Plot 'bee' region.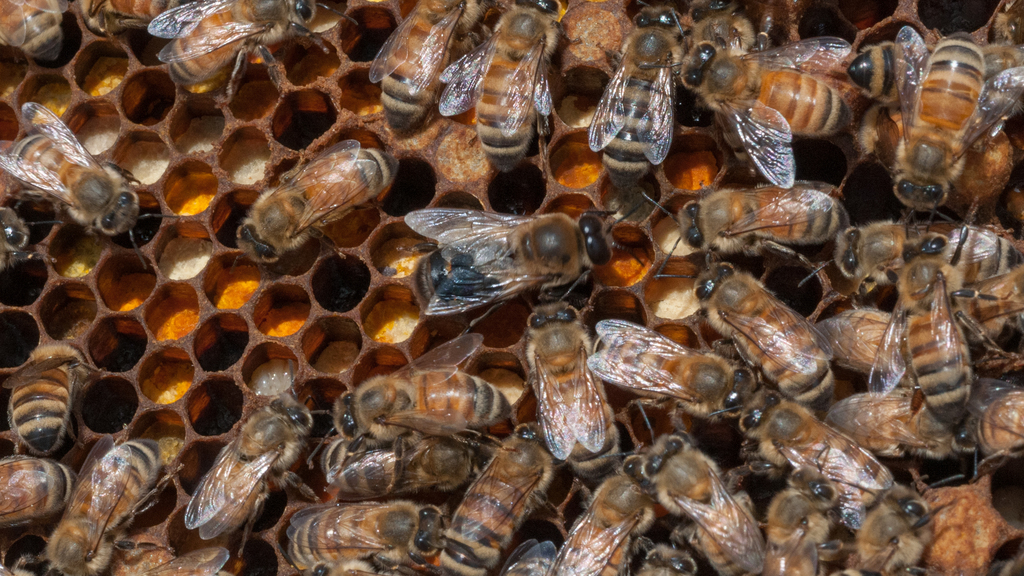
Plotted at [left=271, top=490, right=457, bottom=575].
